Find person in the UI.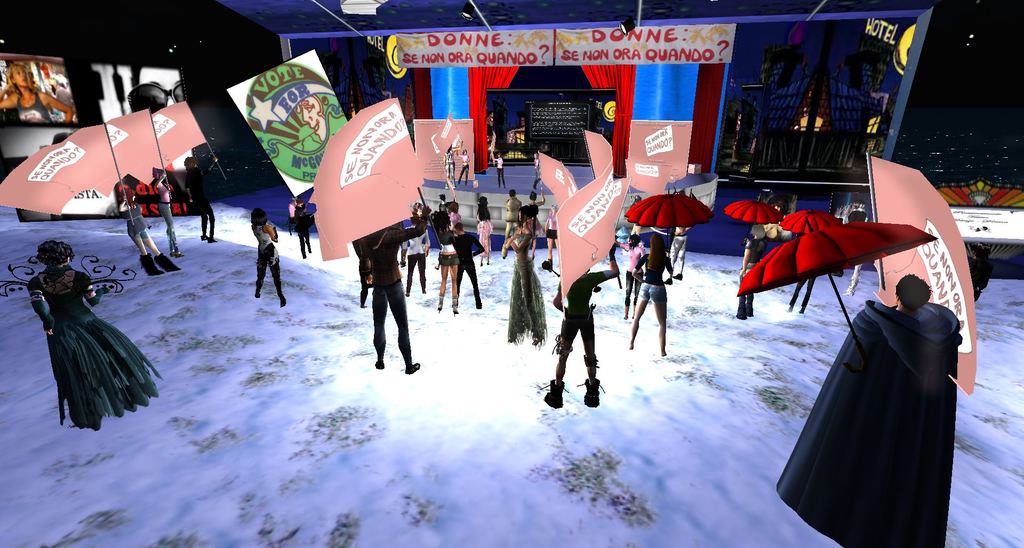
UI element at x1=739, y1=223, x2=765, y2=318.
